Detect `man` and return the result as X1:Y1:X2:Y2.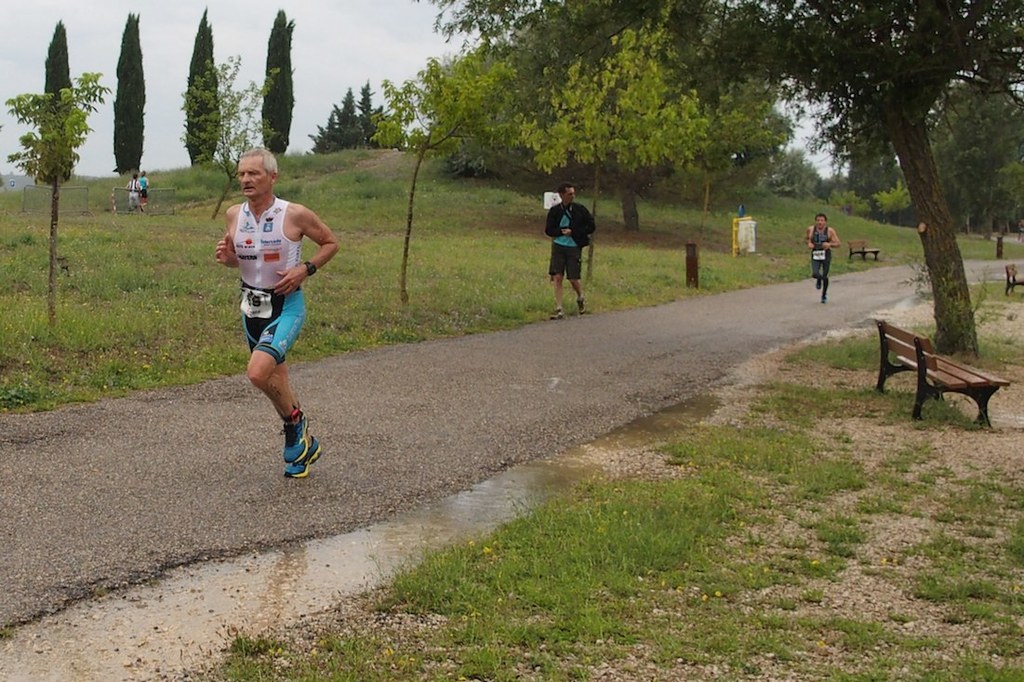
542:178:602:325.
